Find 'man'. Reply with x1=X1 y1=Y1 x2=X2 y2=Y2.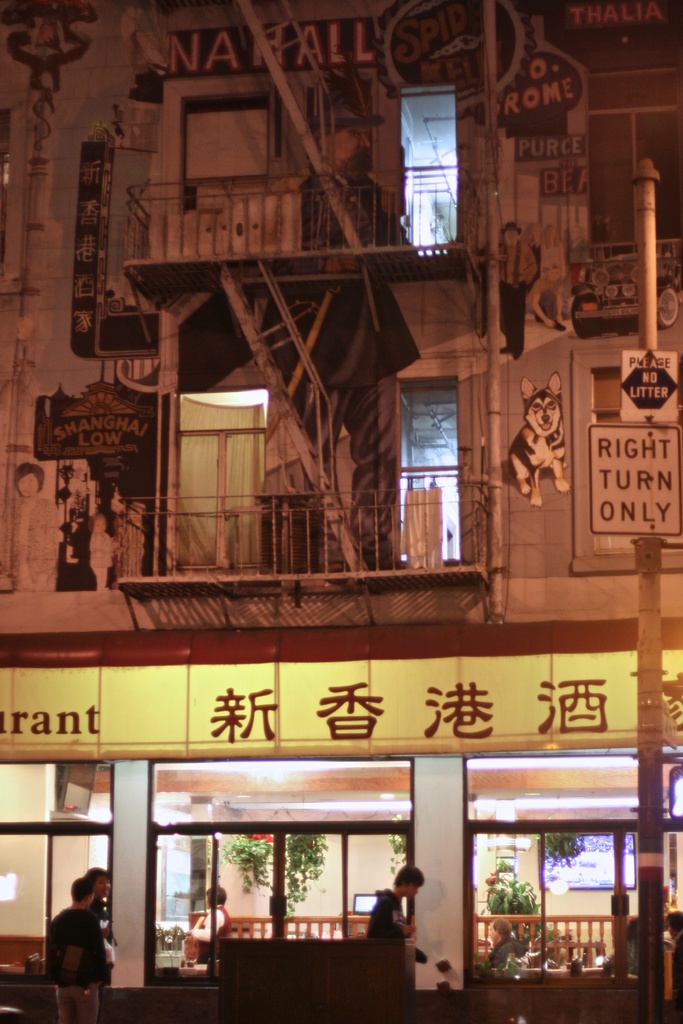
x1=79 y1=865 x2=109 y2=965.
